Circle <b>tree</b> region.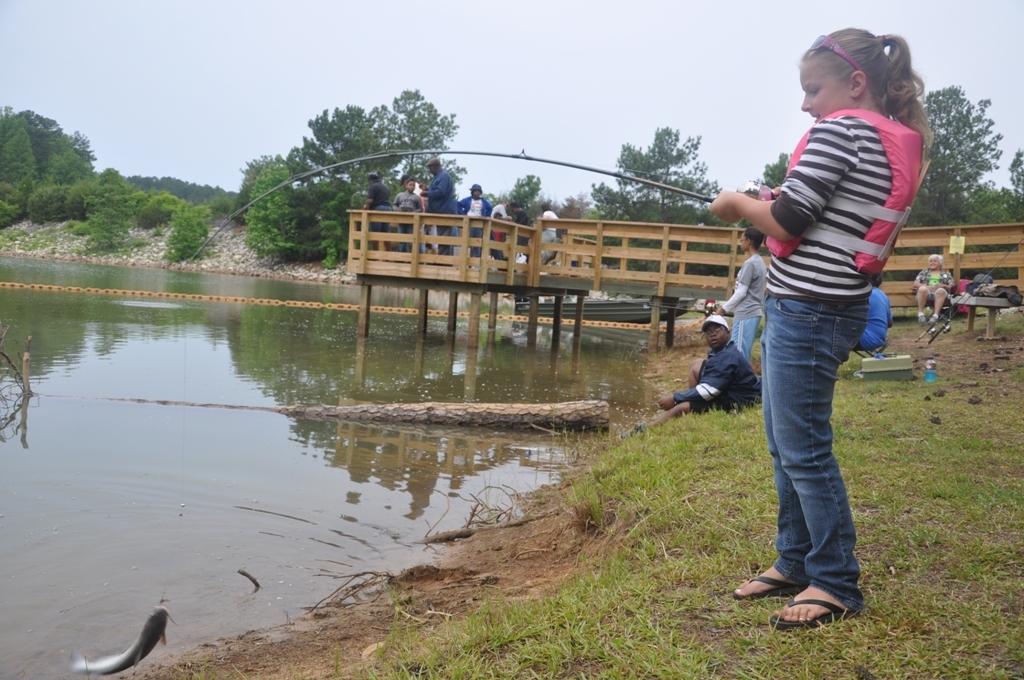
Region: box(46, 139, 94, 243).
